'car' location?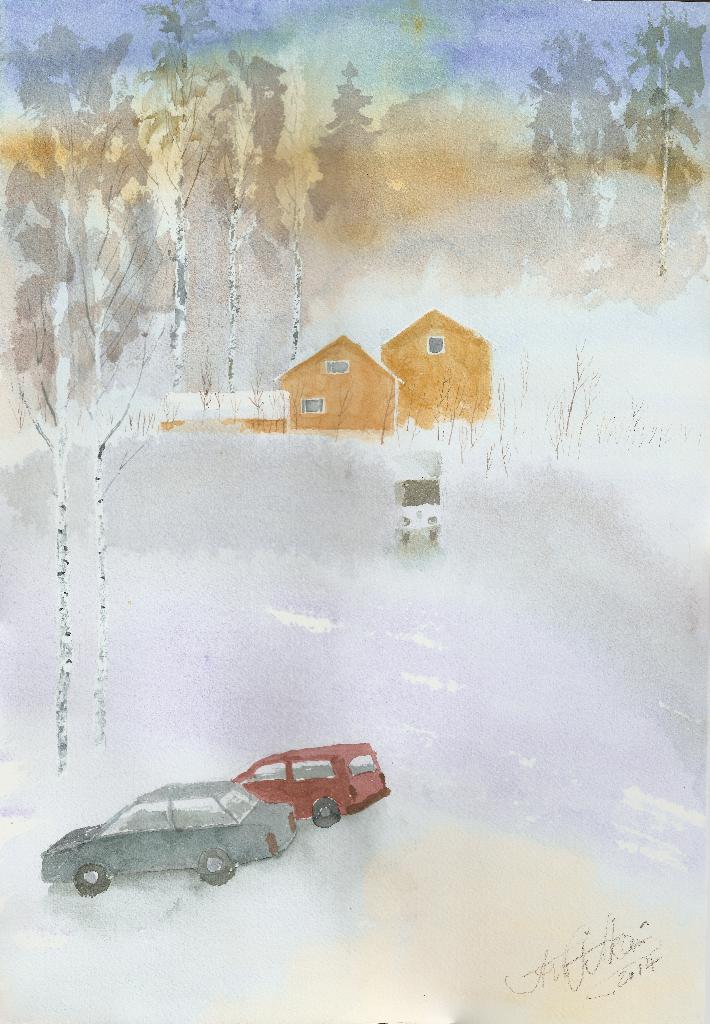
41/784/298/895
